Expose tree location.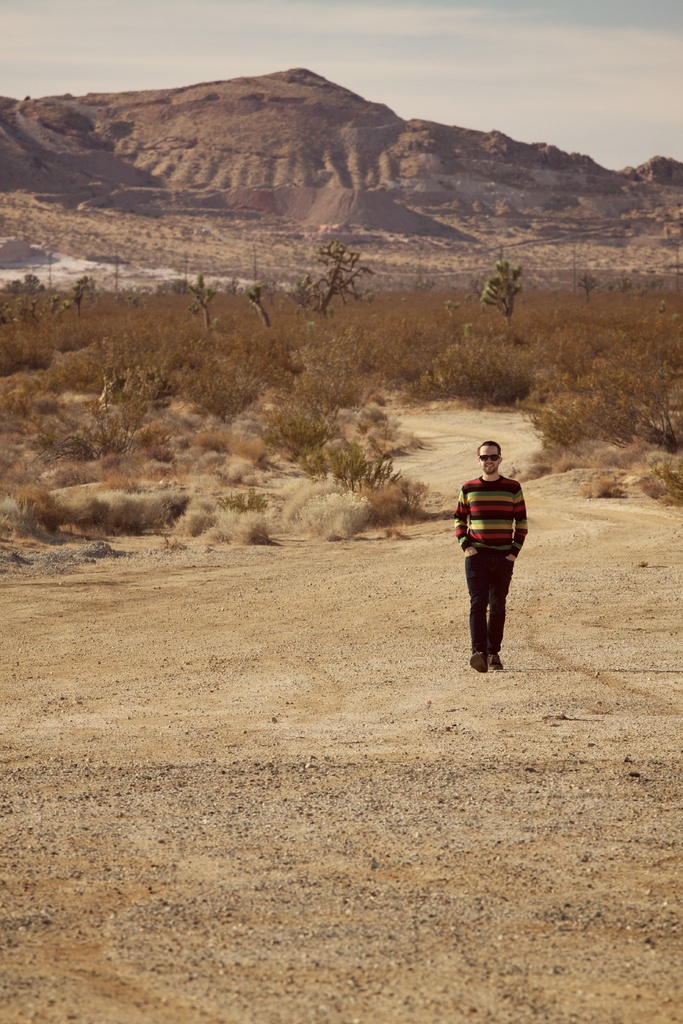
Exposed at crop(247, 282, 273, 331).
